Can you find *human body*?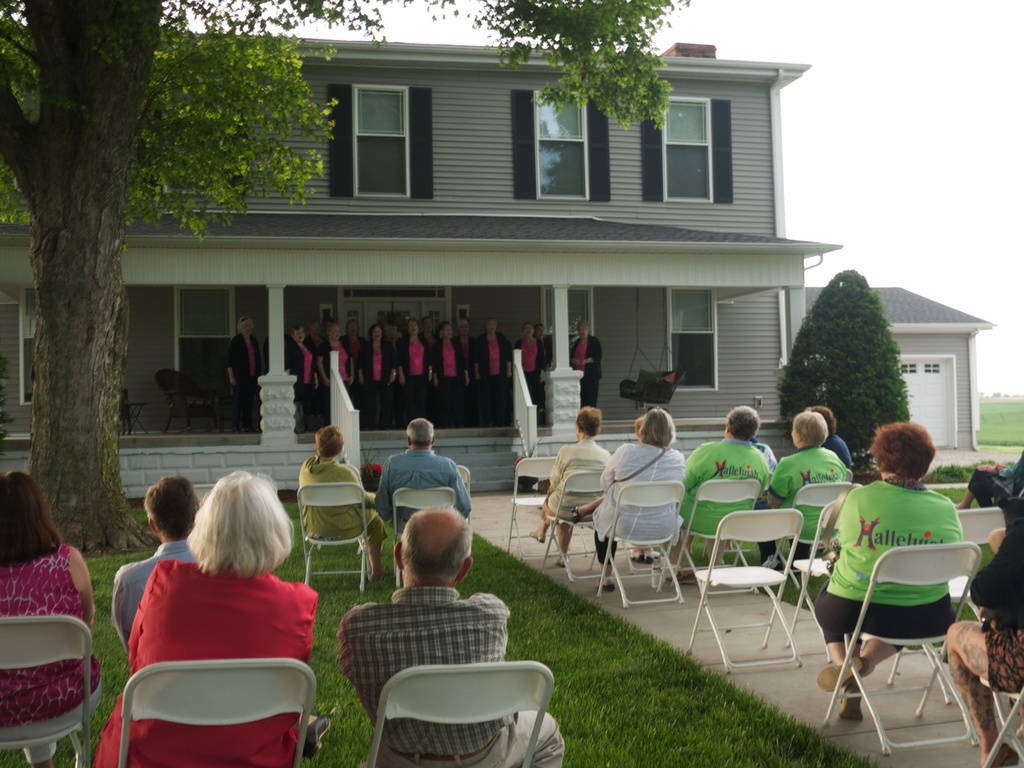
Yes, bounding box: Rect(513, 321, 549, 420).
